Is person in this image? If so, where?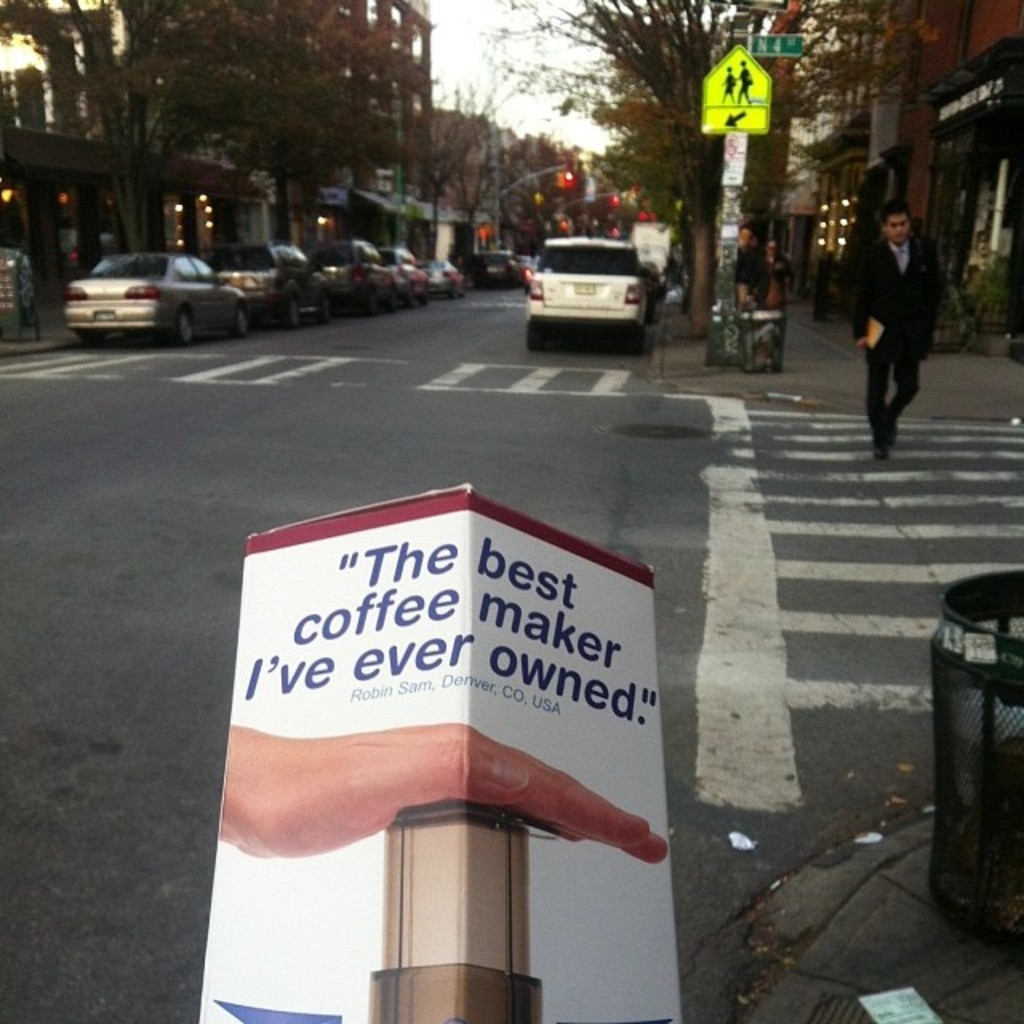
Yes, at {"left": 850, "top": 202, "right": 958, "bottom": 462}.
